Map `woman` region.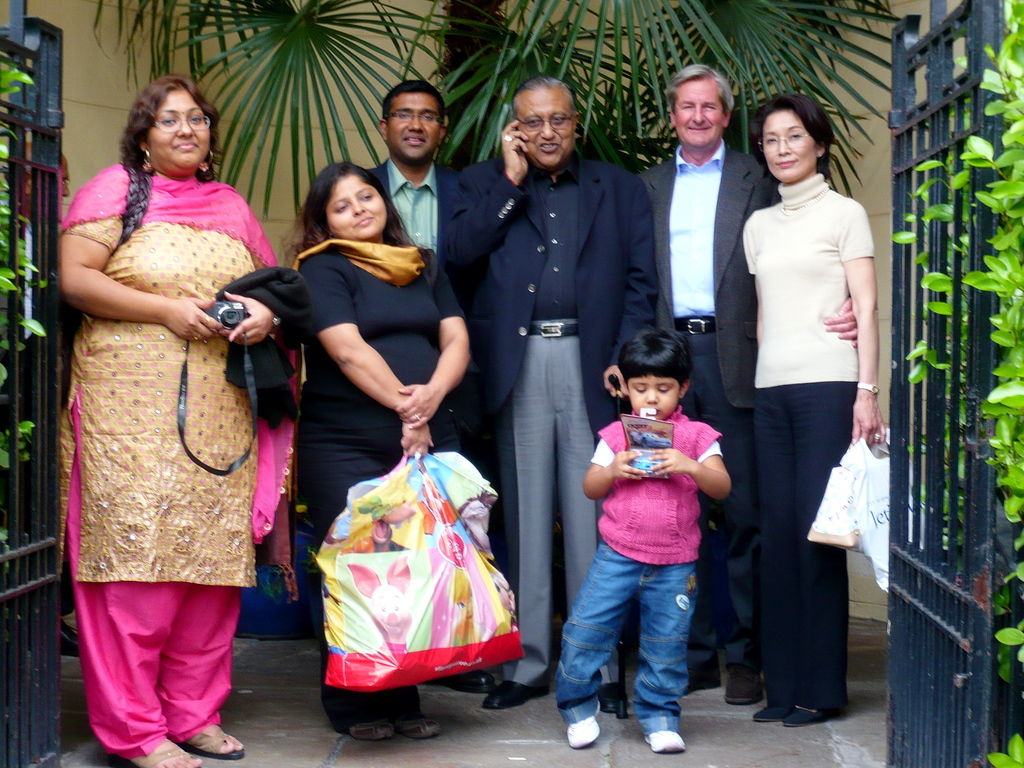
Mapped to Rect(58, 65, 269, 767).
